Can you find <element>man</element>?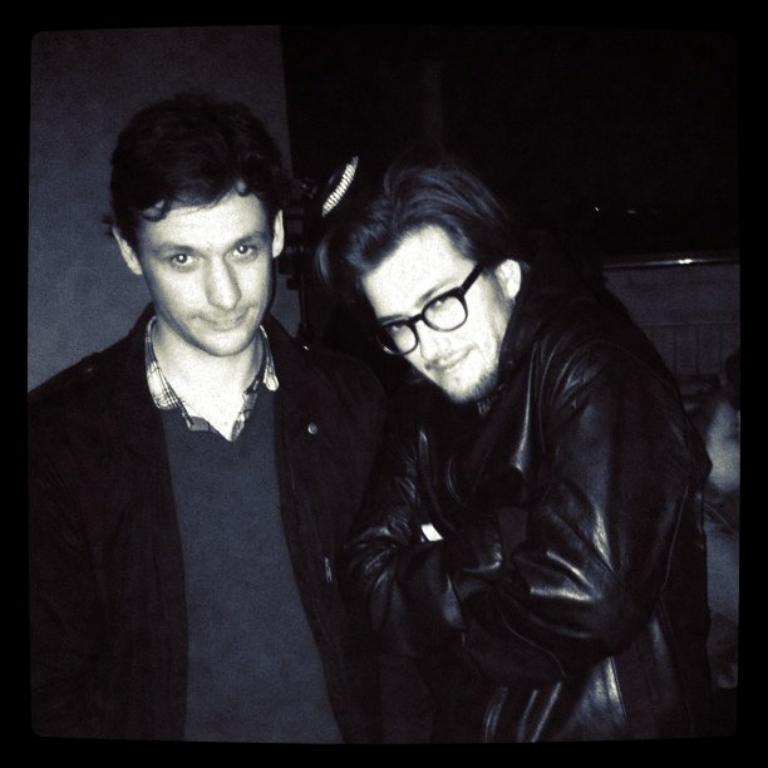
Yes, bounding box: 30:99:398:750.
